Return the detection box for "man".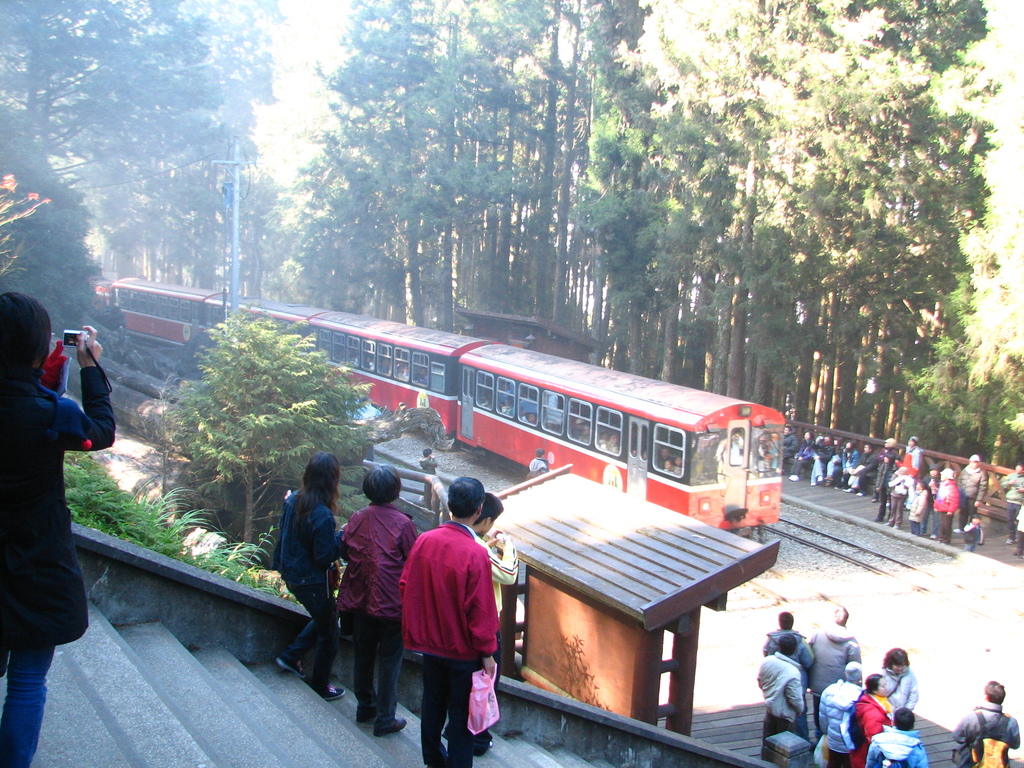
808 658 891 767.
